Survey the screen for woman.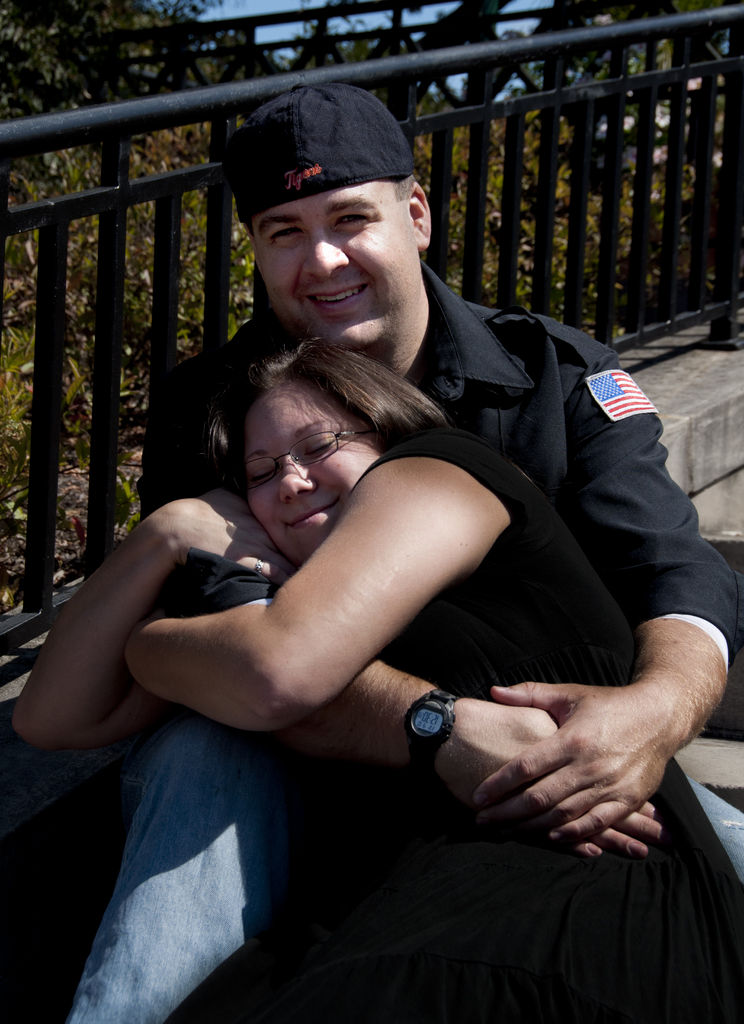
Survey found: select_region(49, 331, 743, 1023).
